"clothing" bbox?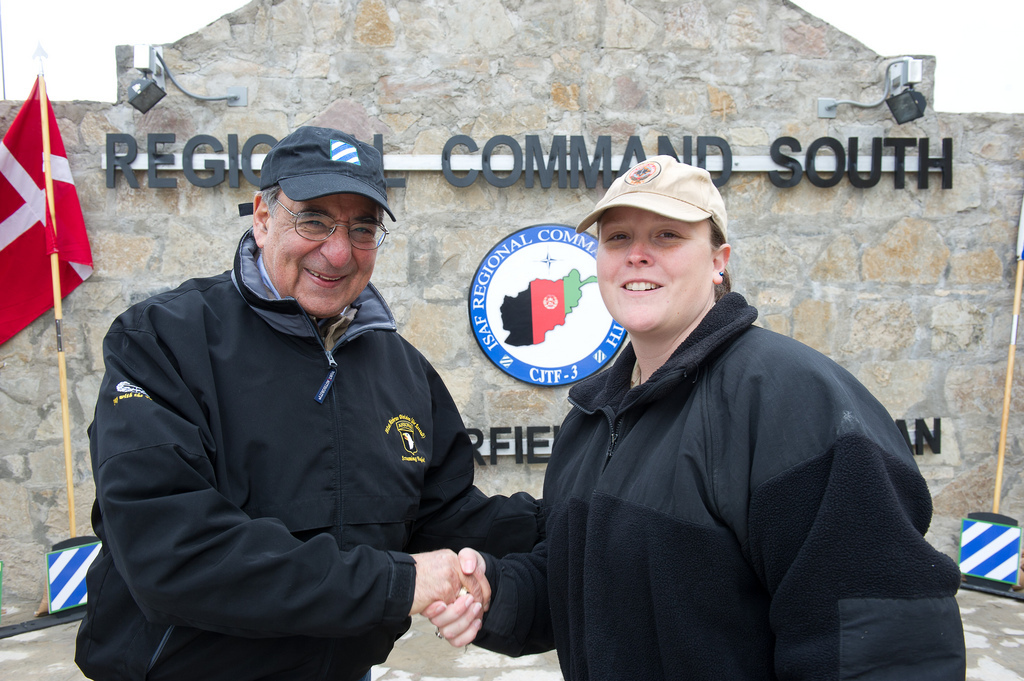
x1=525 y1=248 x2=946 y2=667
